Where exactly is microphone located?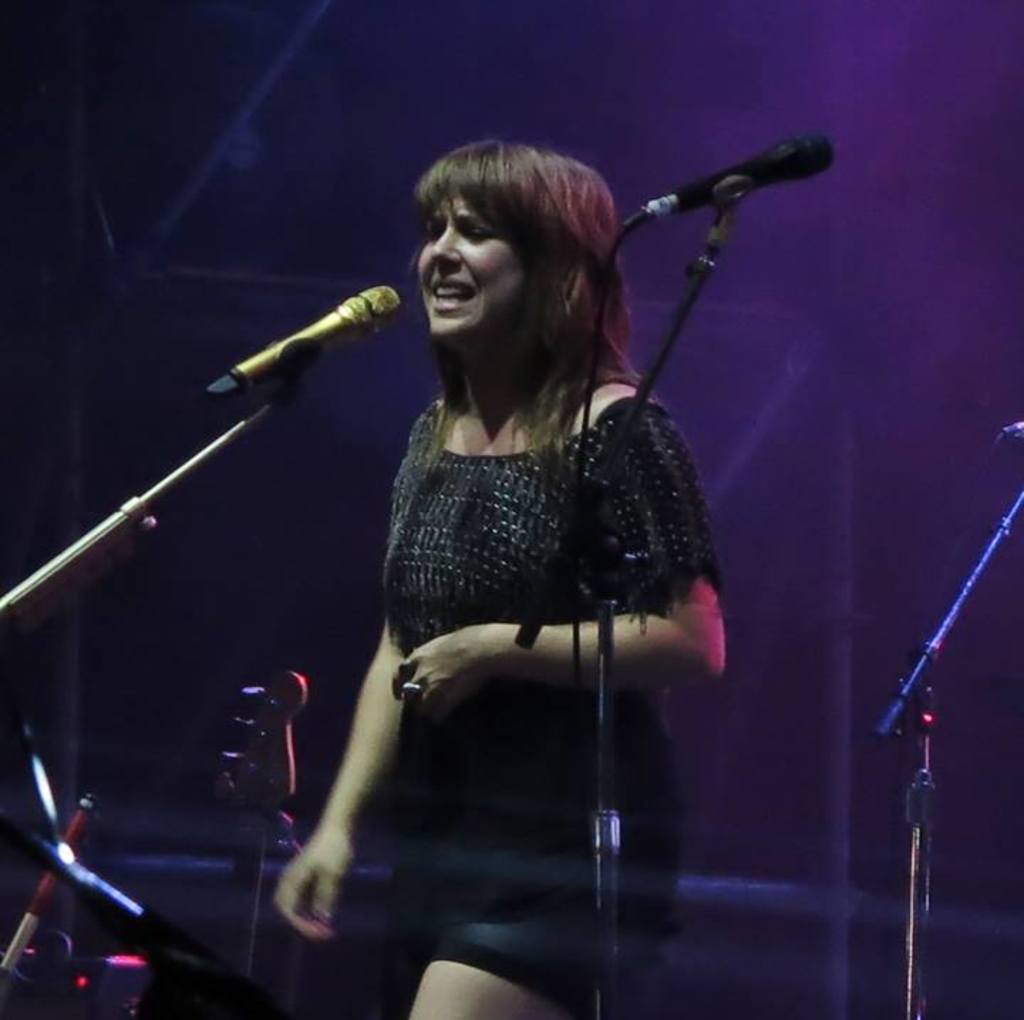
Its bounding box is detection(612, 125, 841, 235).
